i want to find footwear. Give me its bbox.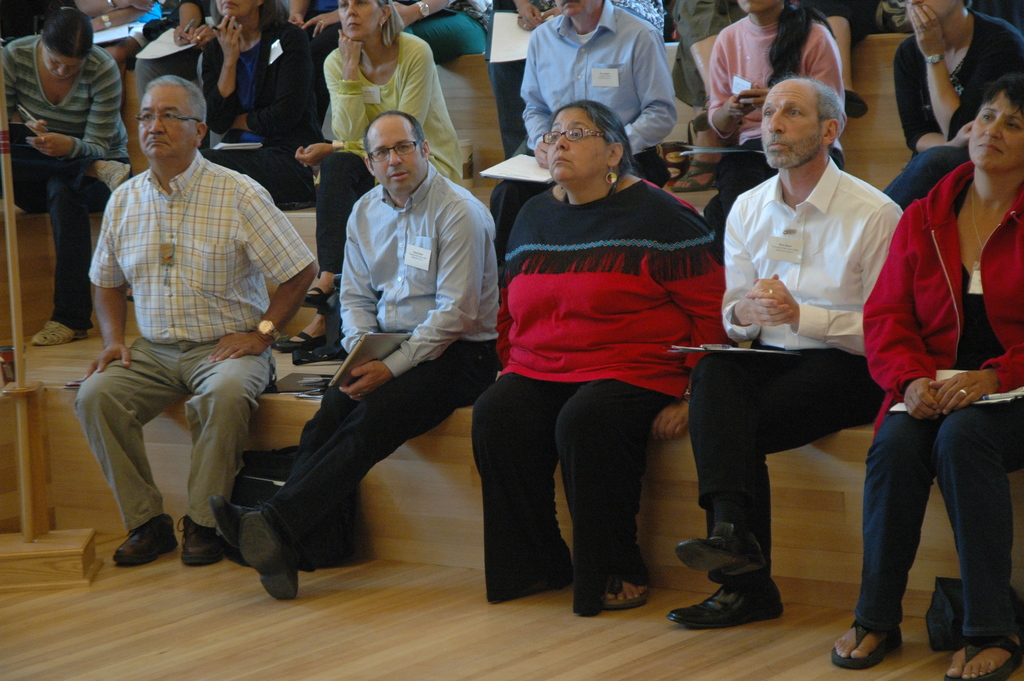
{"left": 179, "top": 513, "right": 232, "bottom": 585}.
